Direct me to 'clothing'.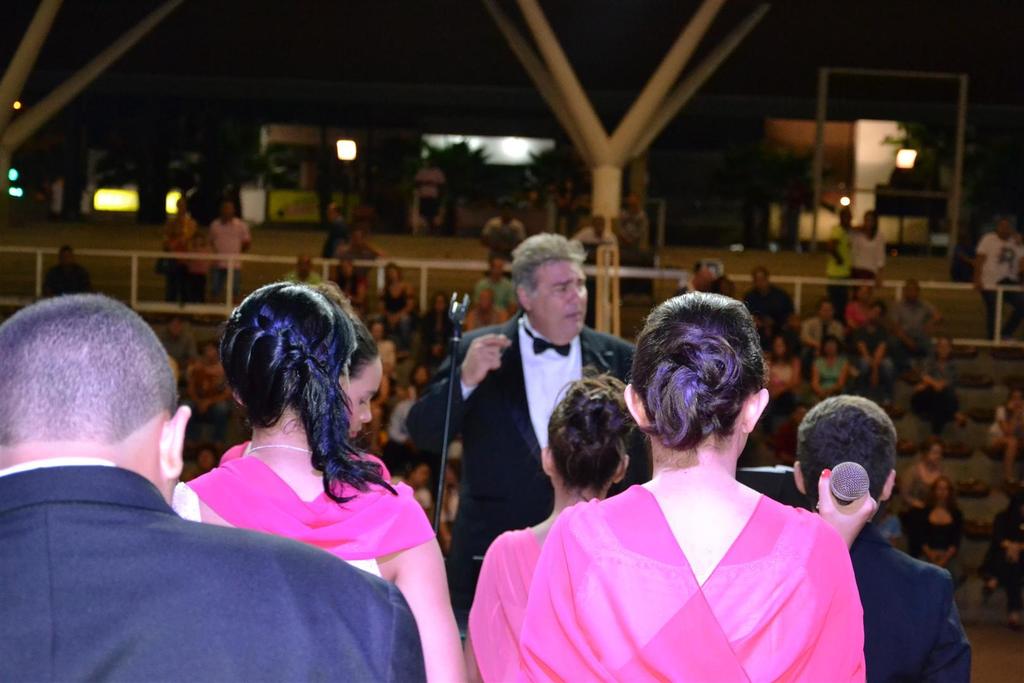
Direction: 841,525,984,682.
